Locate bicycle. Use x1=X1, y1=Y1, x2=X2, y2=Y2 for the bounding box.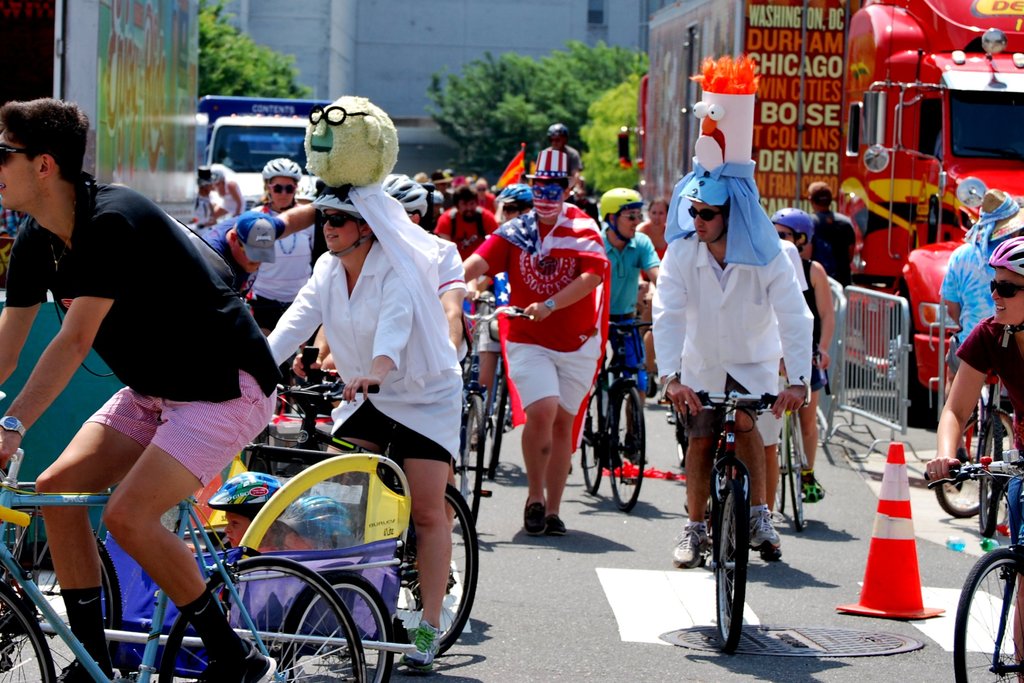
x1=764, y1=339, x2=832, y2=536.
